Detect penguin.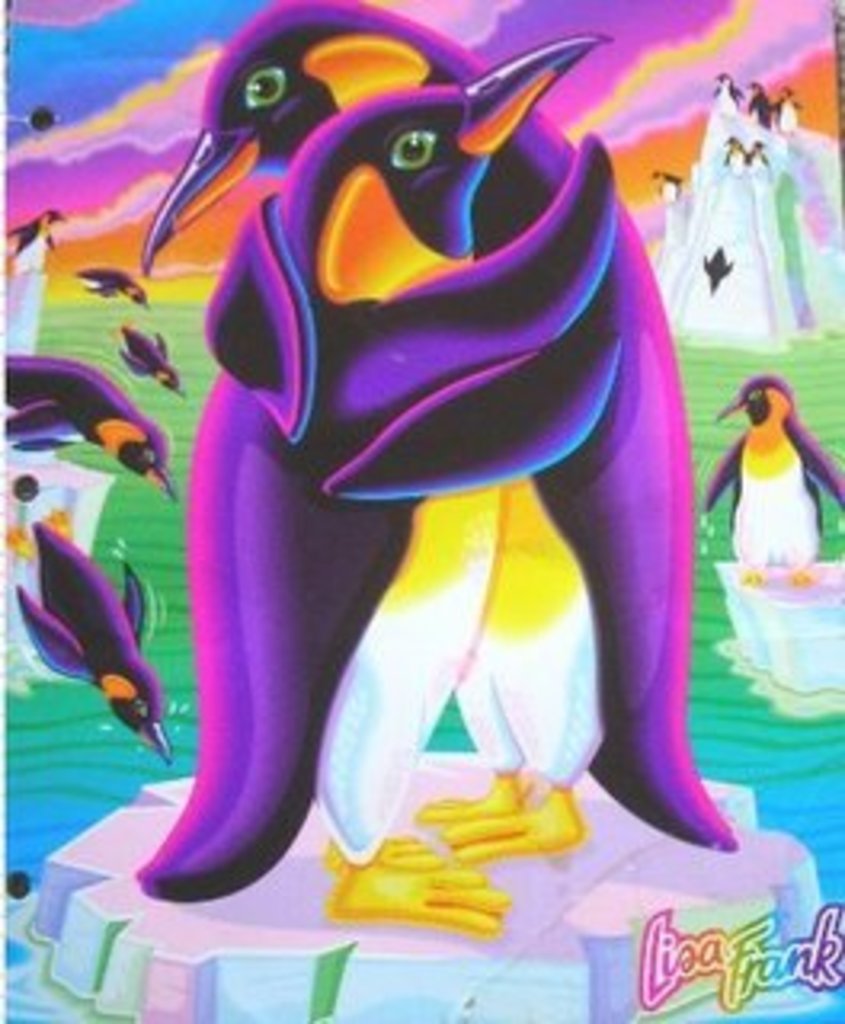
Detected at 743,131,768,176.
